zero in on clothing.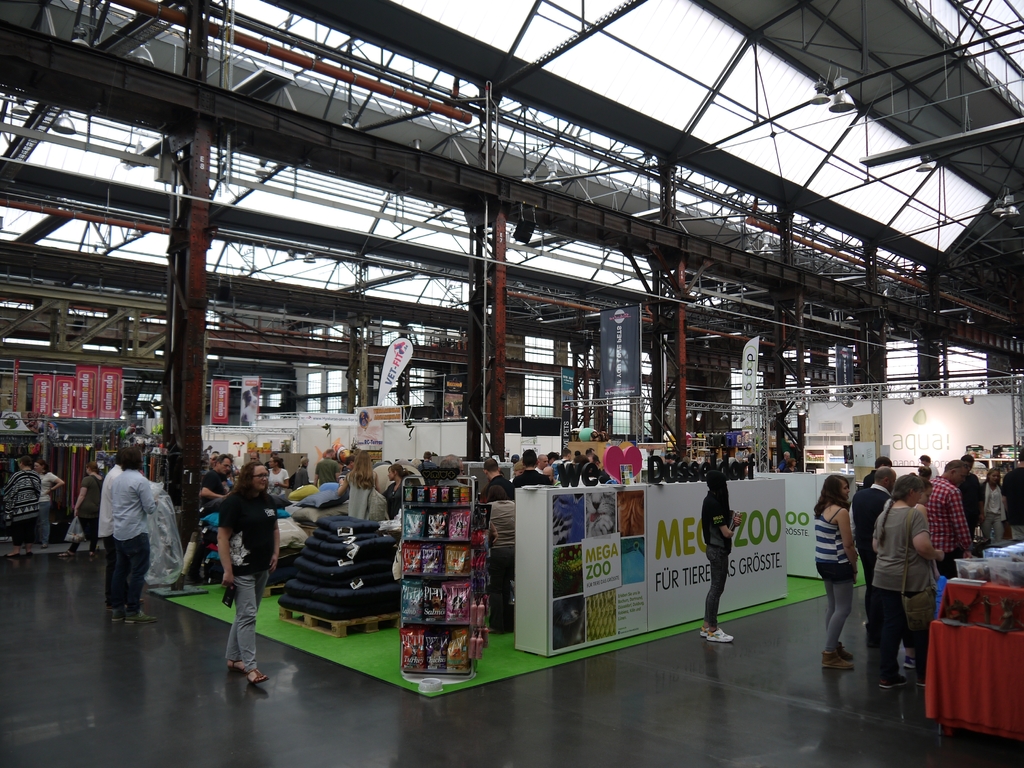
Zeroed in: {"x1": 863, "y1": 507, "x2": 941, "y2": 682}.
